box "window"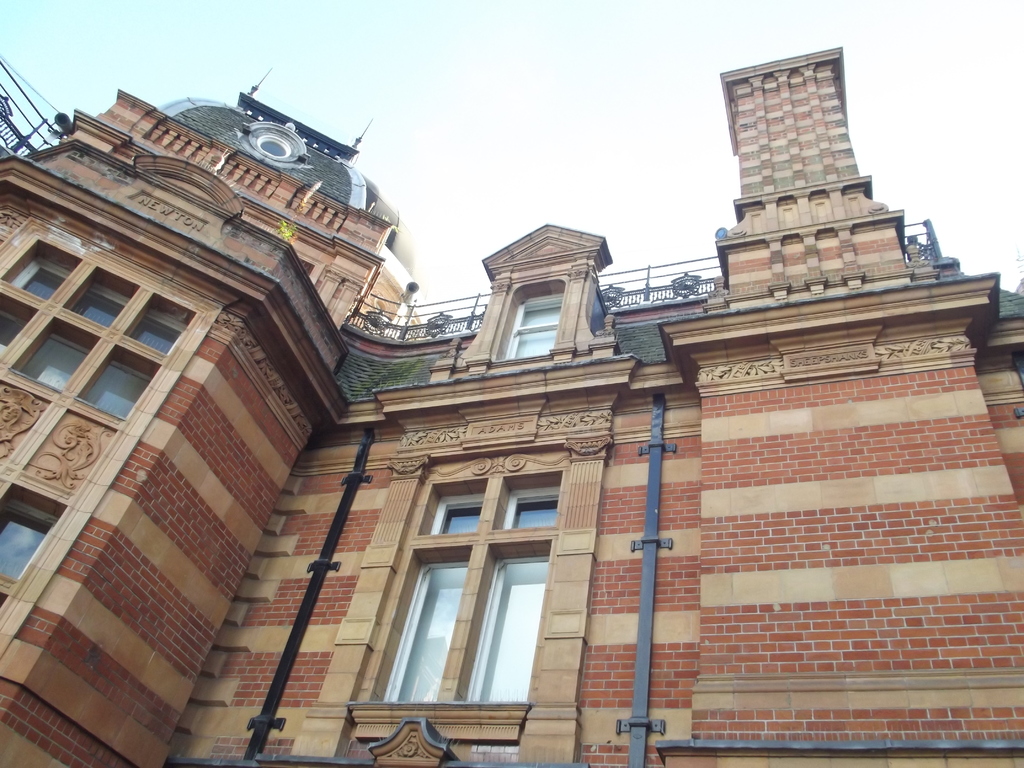
BBox(451, 541, 545, 708)
